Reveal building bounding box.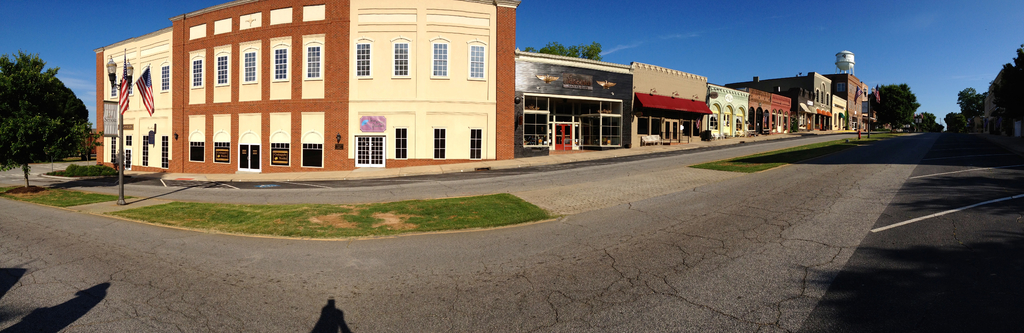
Revealed: [623, 58, 710, 155].
